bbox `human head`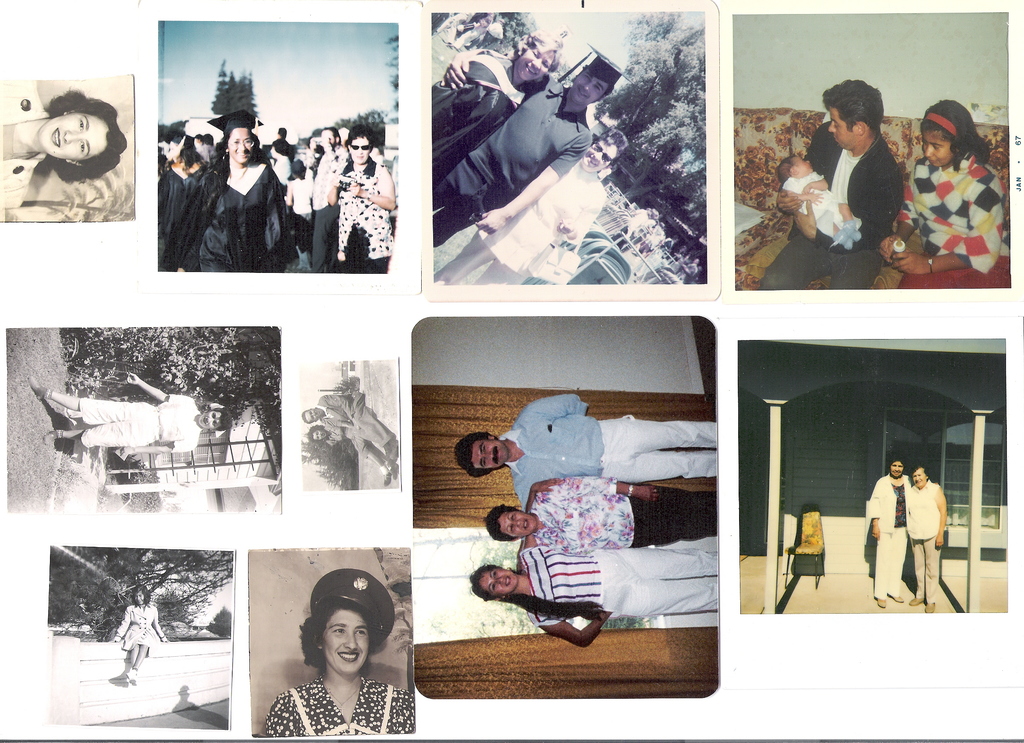
(left=319, top=124, right=335, bottom=149)
